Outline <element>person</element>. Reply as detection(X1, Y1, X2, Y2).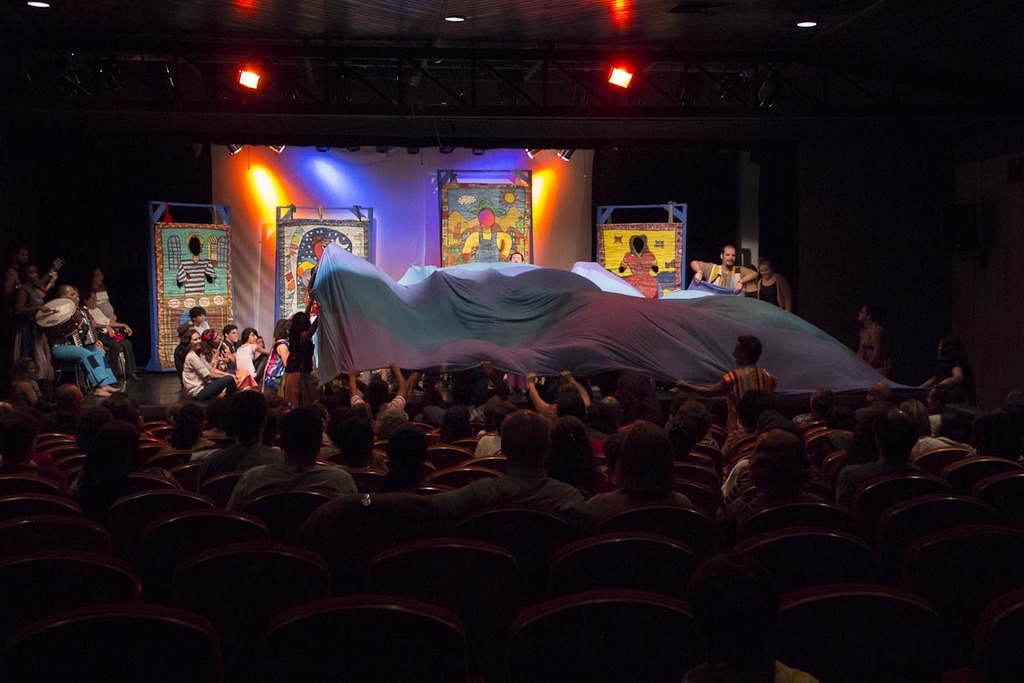
detection(834, 403, 934, 526).
